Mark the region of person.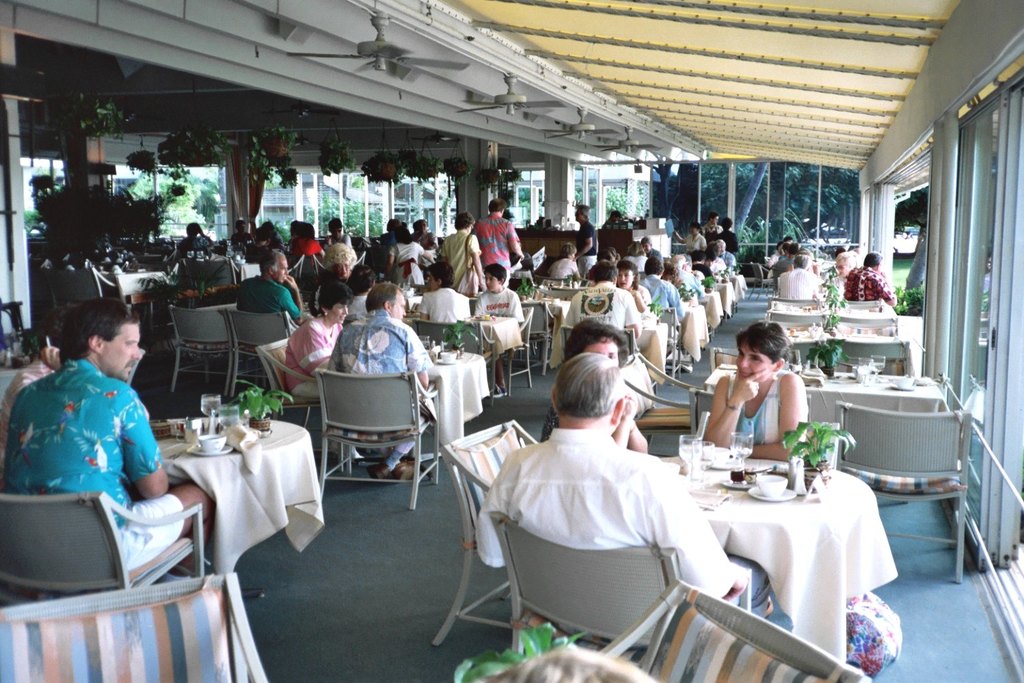
Region: detection(560, 259, 644, 350).
